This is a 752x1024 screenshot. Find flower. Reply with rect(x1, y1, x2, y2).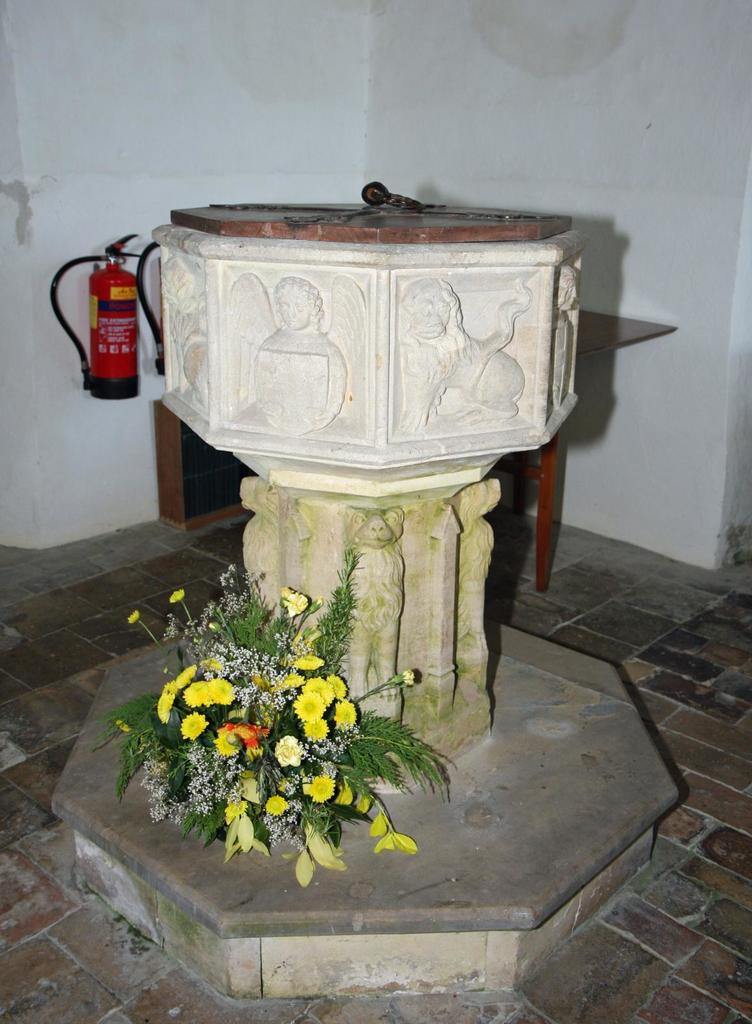
rect(291, 687, 323, 725).
